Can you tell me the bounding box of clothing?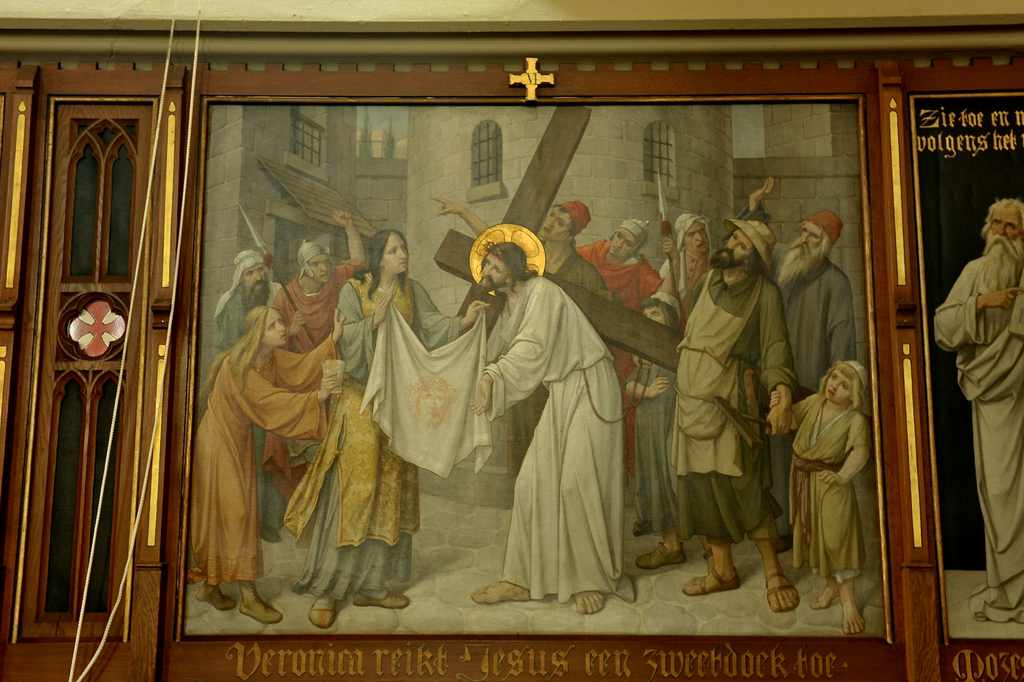
x1=182 y1=332 x2=338 y2=586.
